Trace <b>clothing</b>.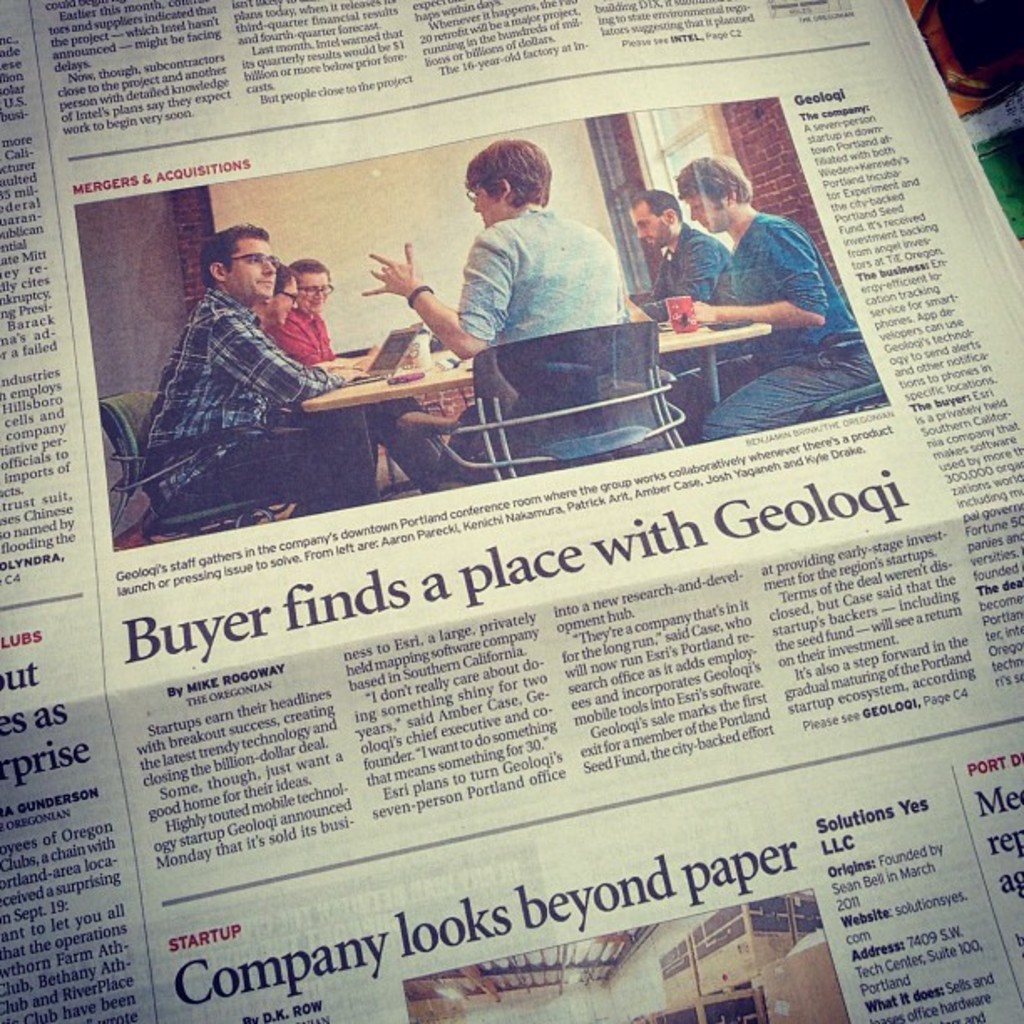
Traced to detection(644, 218, 740, 381).
